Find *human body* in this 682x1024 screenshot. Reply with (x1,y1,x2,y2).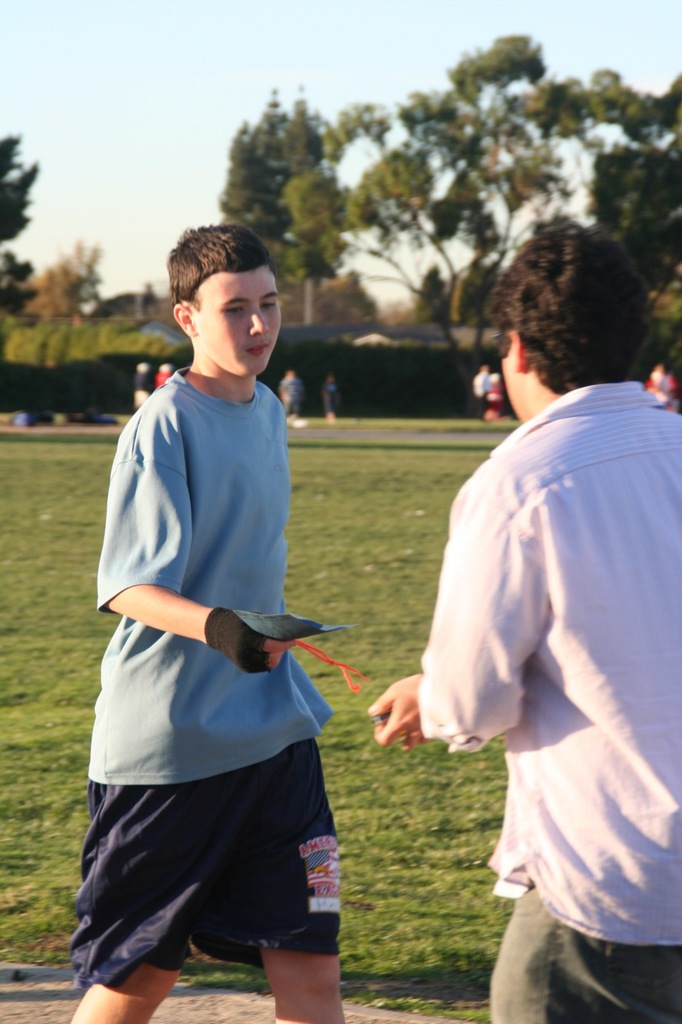
(472,374,489,415).
